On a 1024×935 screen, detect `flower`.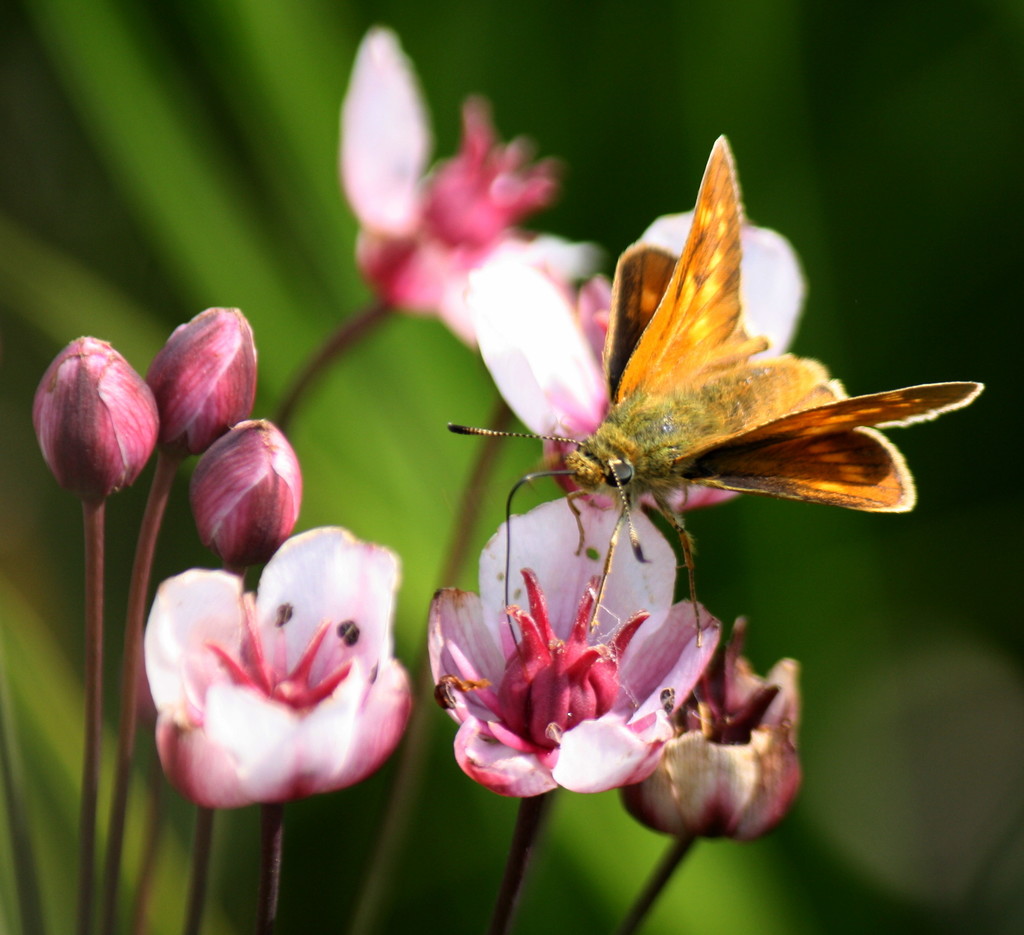
[139,523,413,810].
